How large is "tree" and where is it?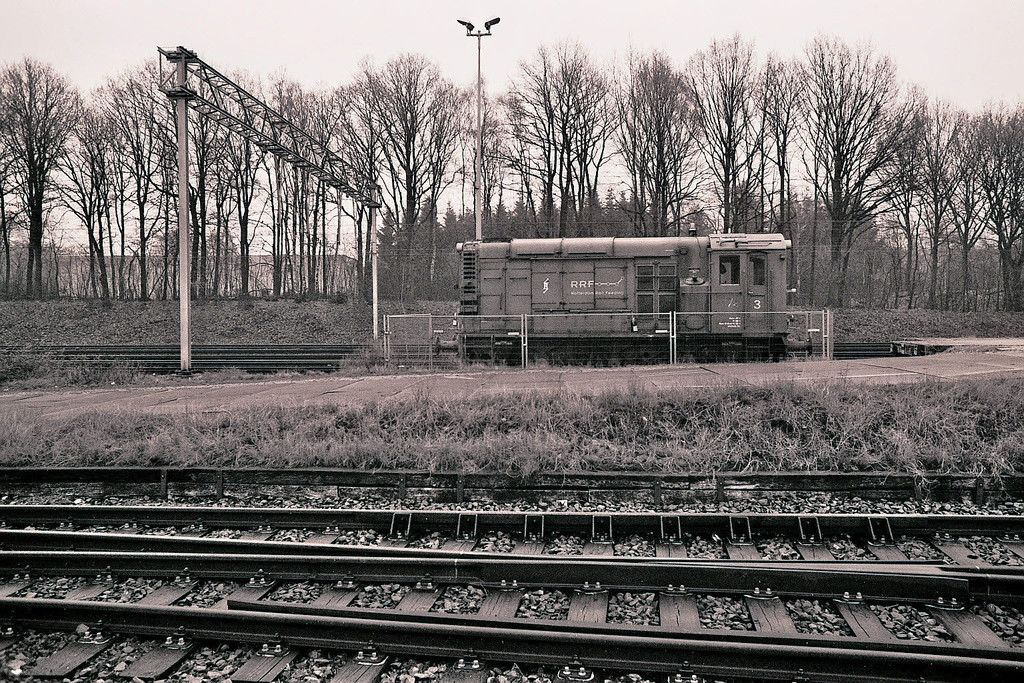
Bounding box: x1=191 y1=49 x2=475 y2=304.
